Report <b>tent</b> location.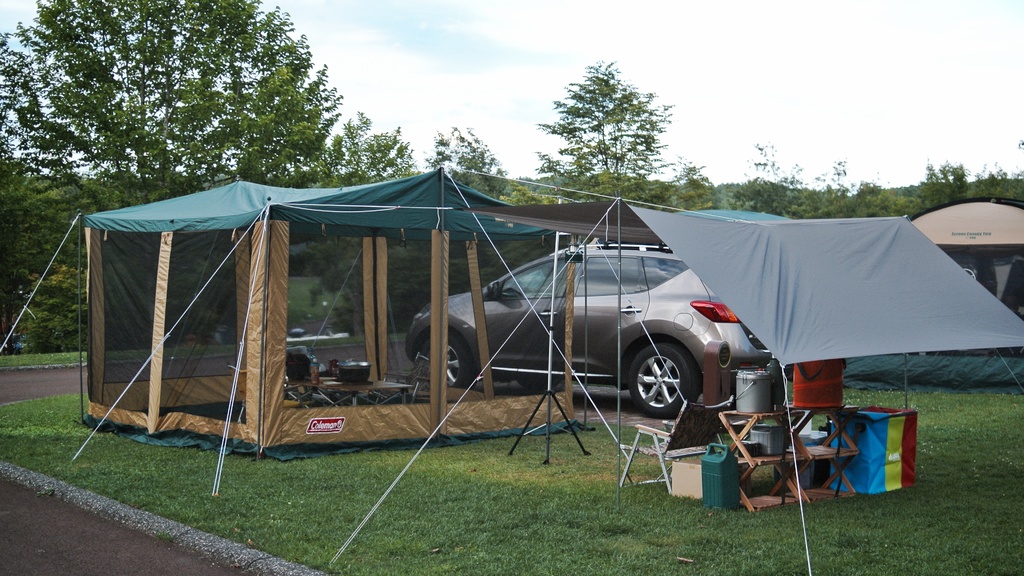
Report: 0, 161, 582, 468.
